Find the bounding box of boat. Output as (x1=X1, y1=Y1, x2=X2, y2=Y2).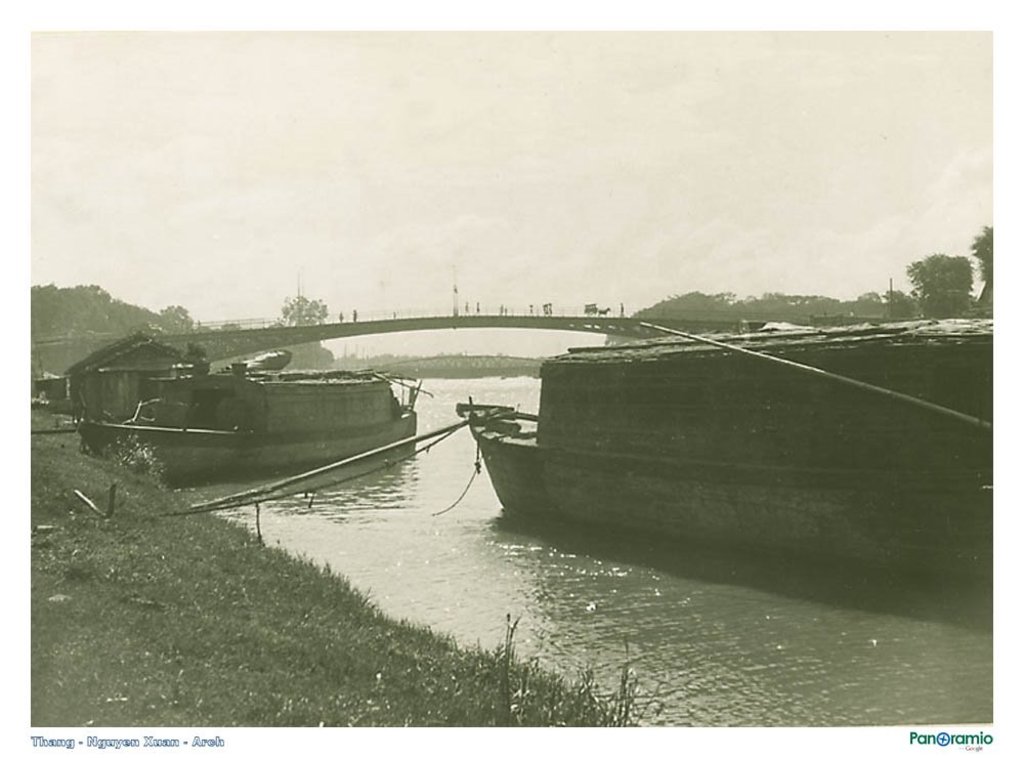
(x1=417, y1=293, x2=913, y2=579).
